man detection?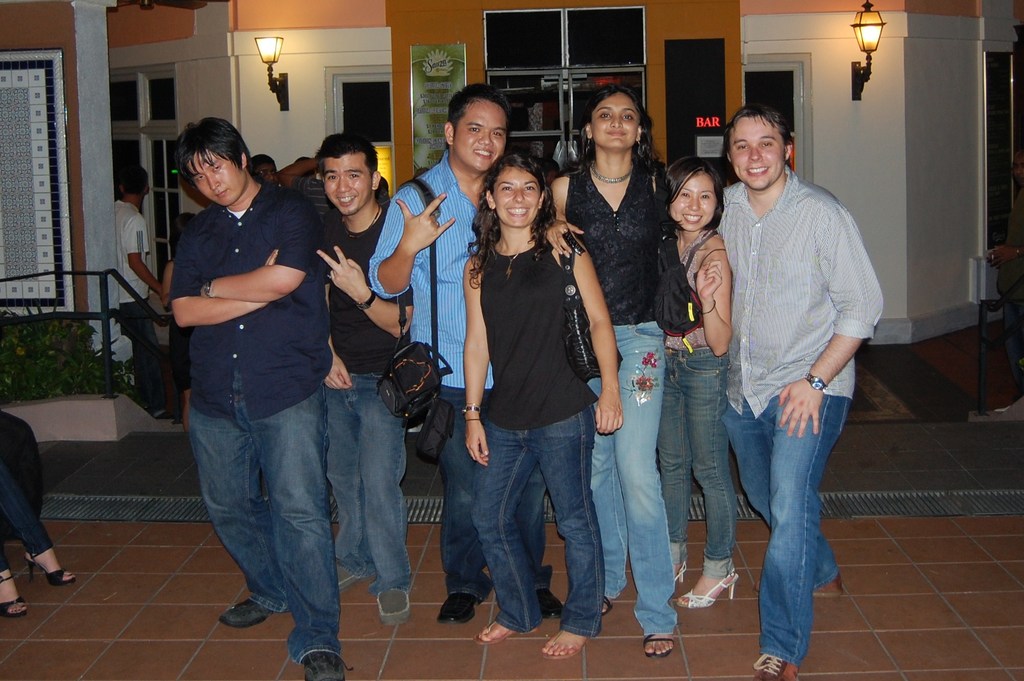
[370, 84, 568, 629]
